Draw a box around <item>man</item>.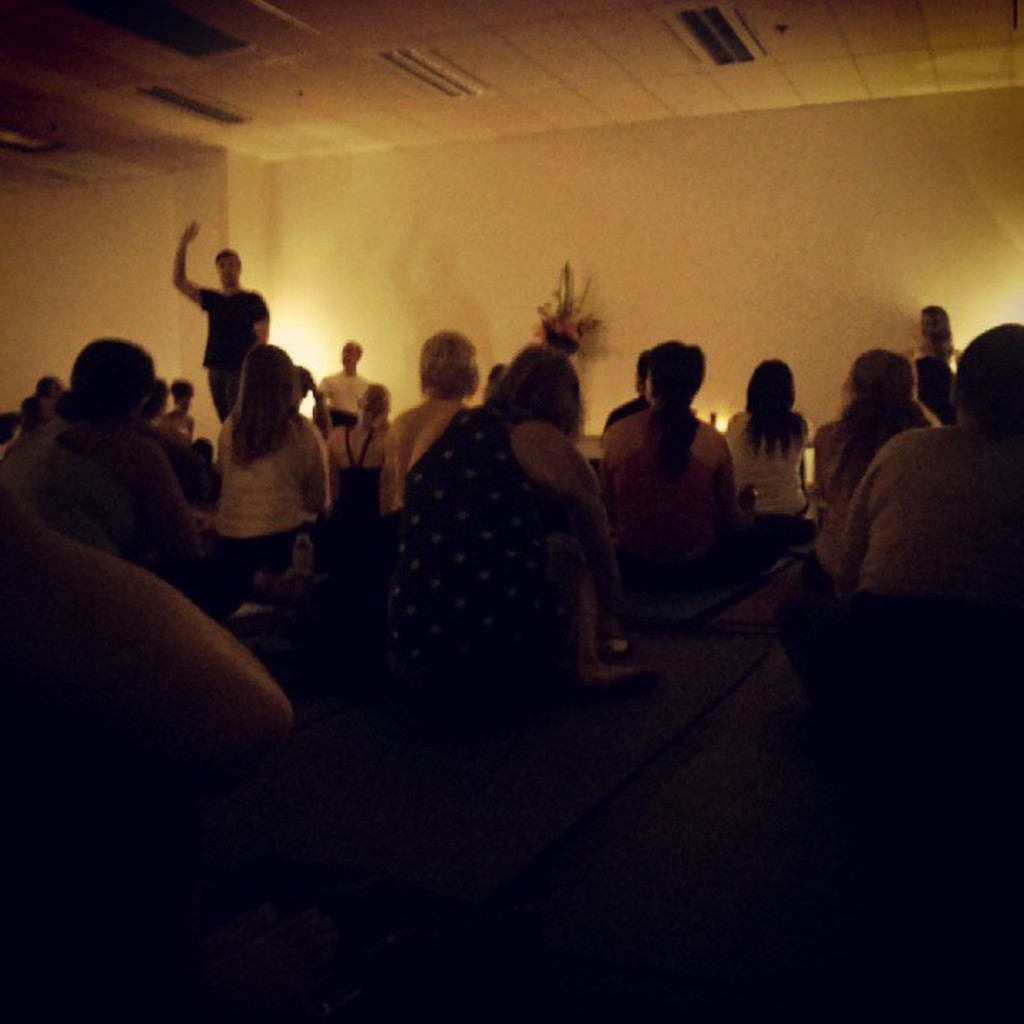
316 345 371 422.
